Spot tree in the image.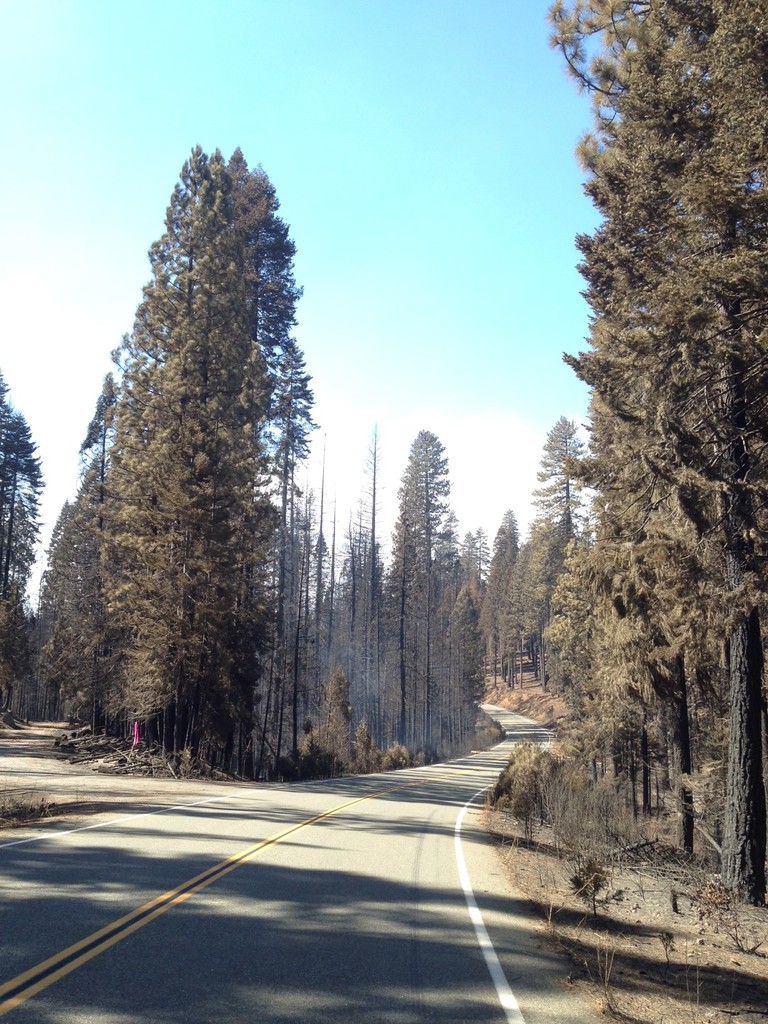
tree found at rect(0, 372, 42, 696).
